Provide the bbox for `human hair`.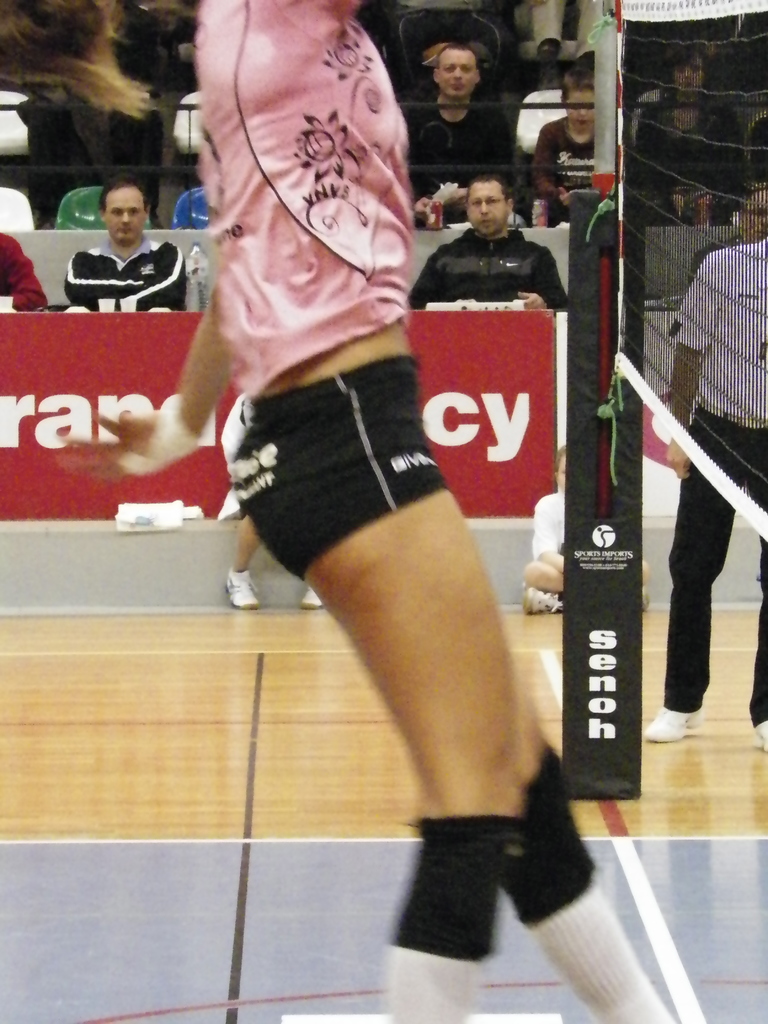
<box>0,0,157,111</box>.
